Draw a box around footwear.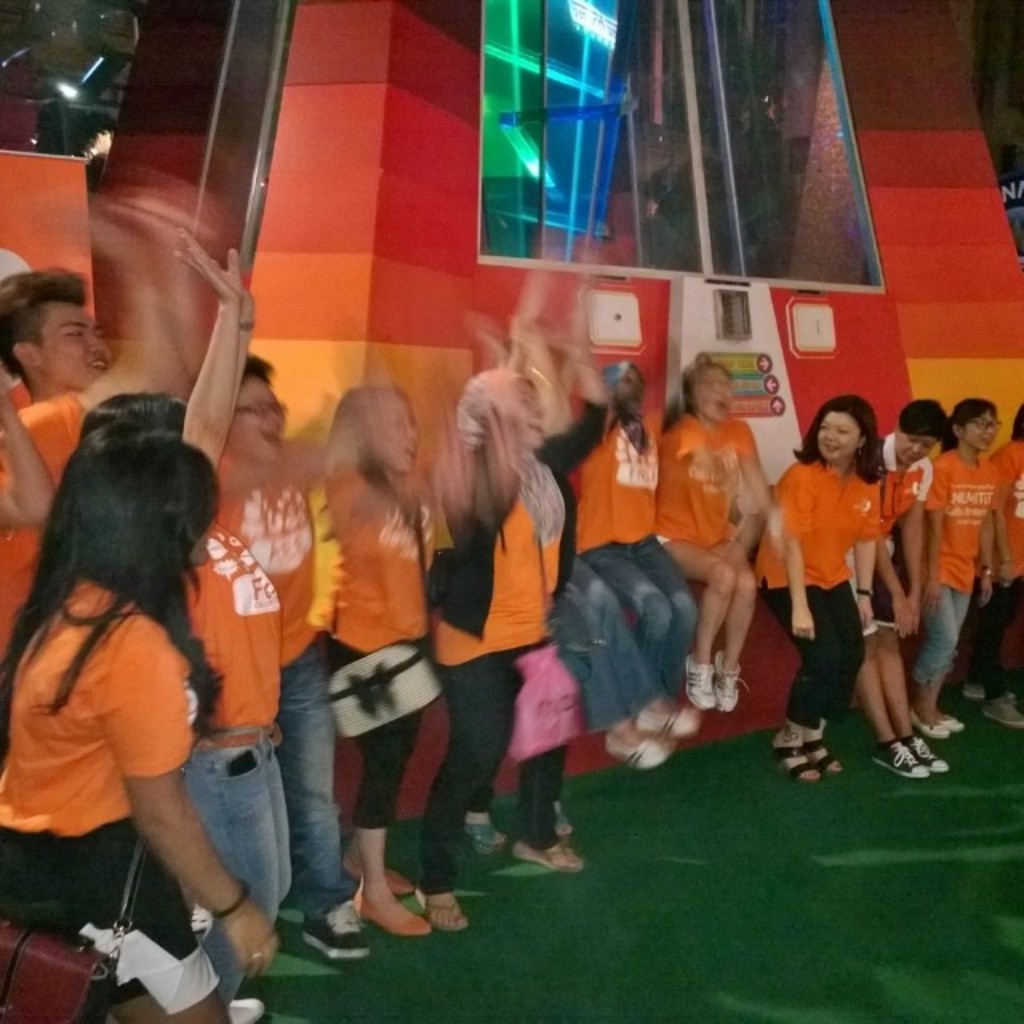
(904,701,944,733).
